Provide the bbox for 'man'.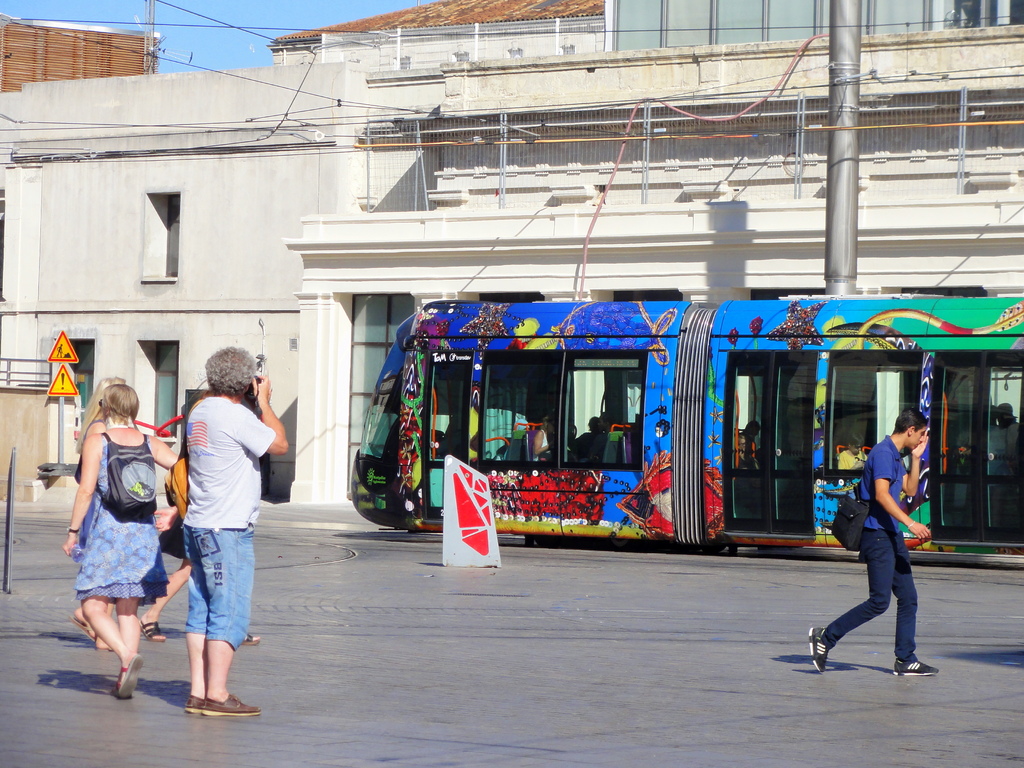
detection(185, 344, 289, 717).
